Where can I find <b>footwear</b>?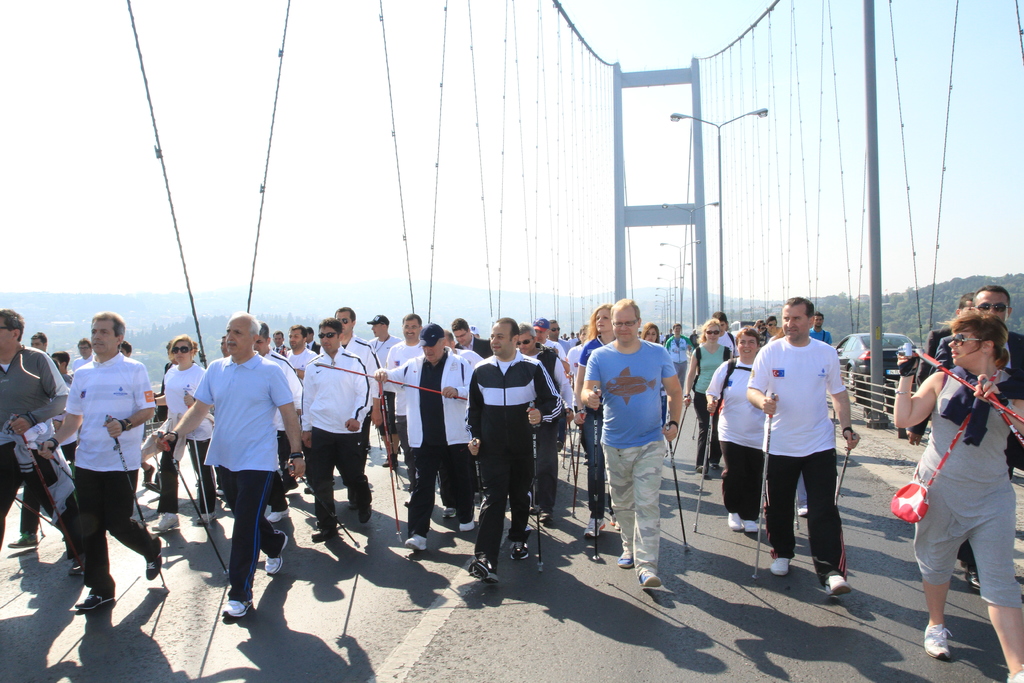
You can find it at <bbox>268, 504, 294, 527</bbox>.
